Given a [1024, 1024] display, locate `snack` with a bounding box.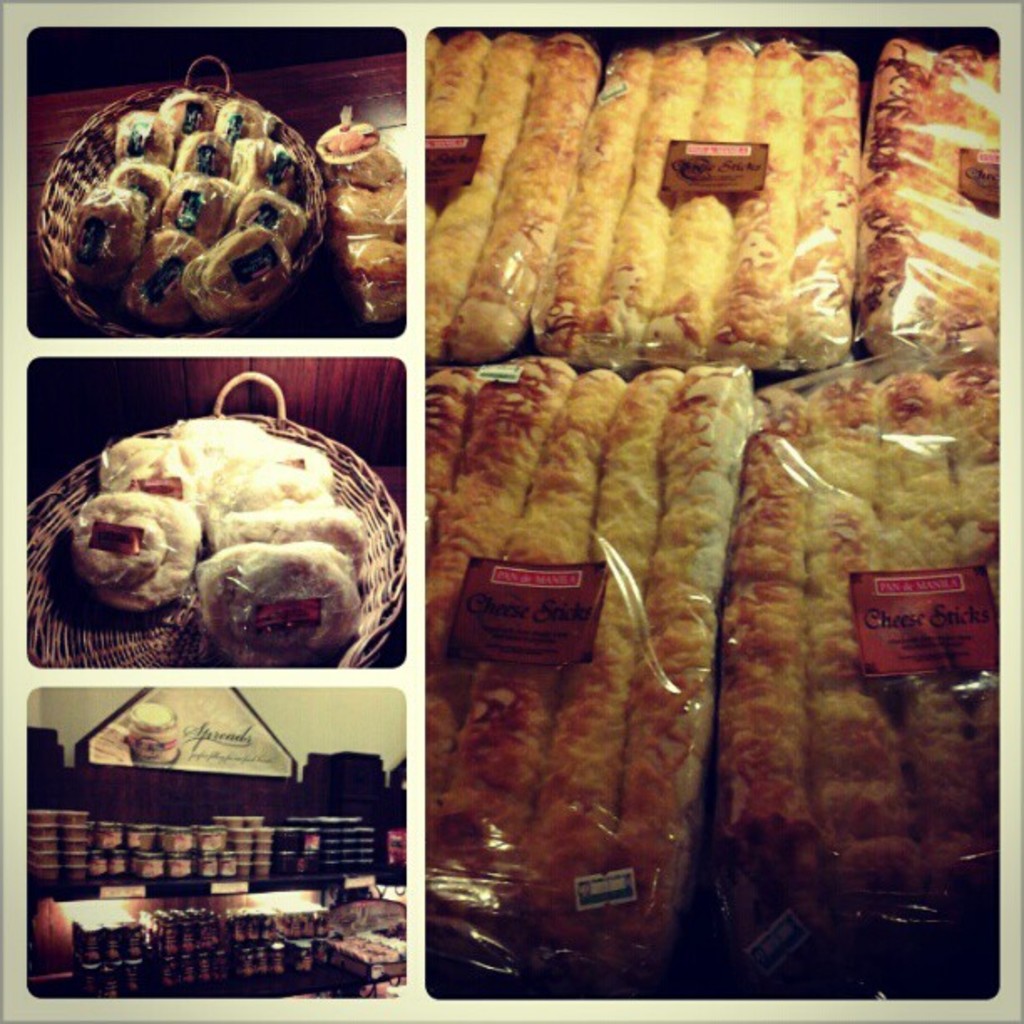
Located: <bbox>64, 75, 320, 311</bbox>.
